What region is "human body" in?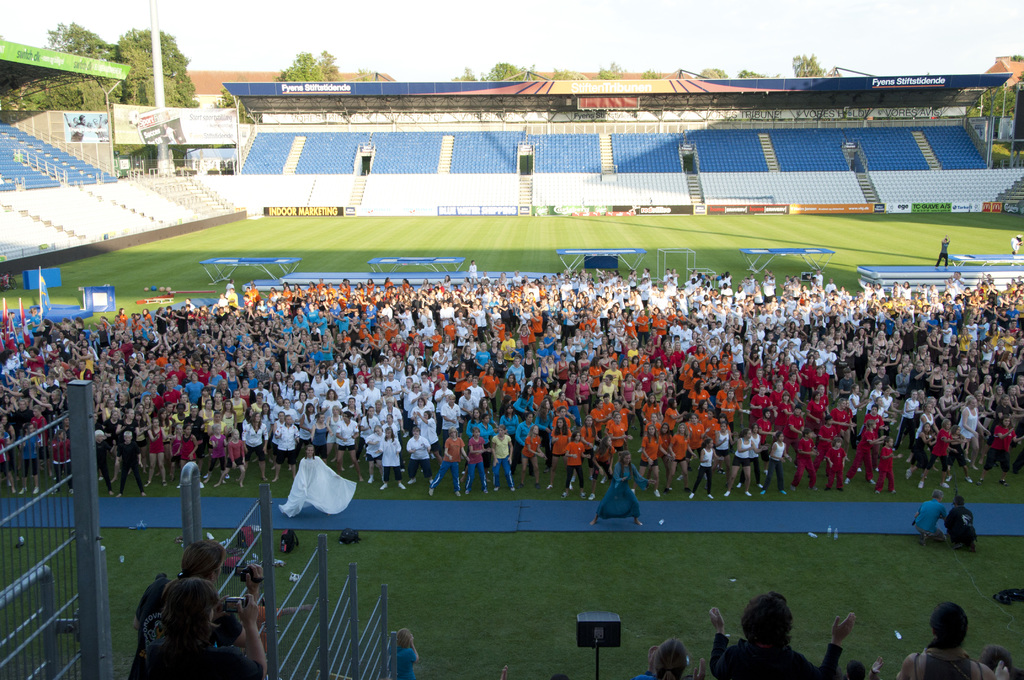
bbox(416, 321, 429, 344).
